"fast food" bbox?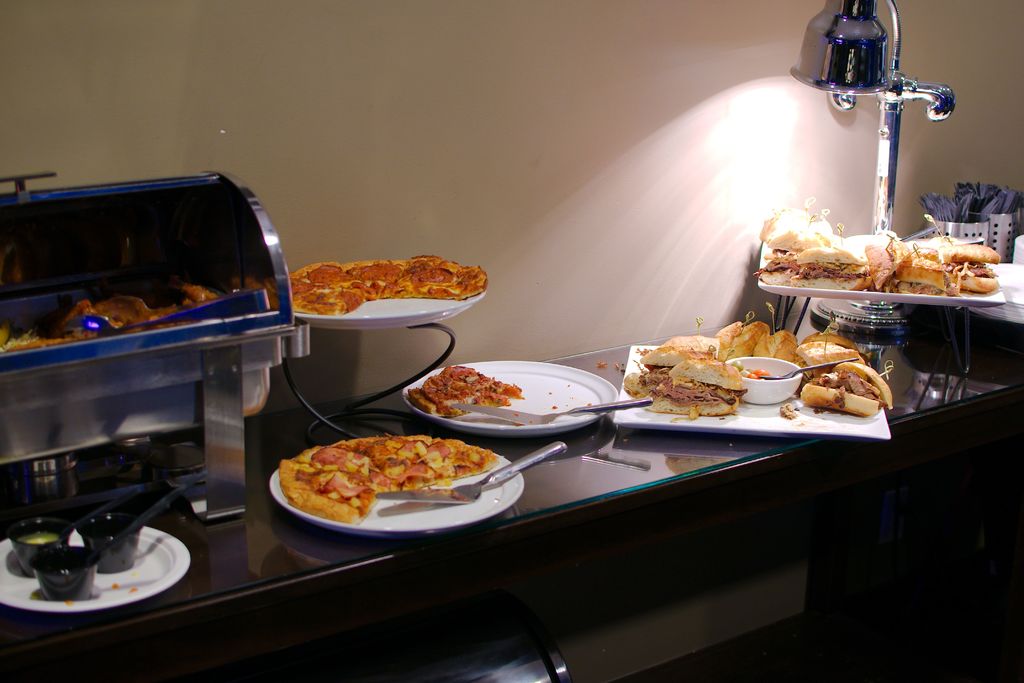
box=[279, 434, 502, 527]
